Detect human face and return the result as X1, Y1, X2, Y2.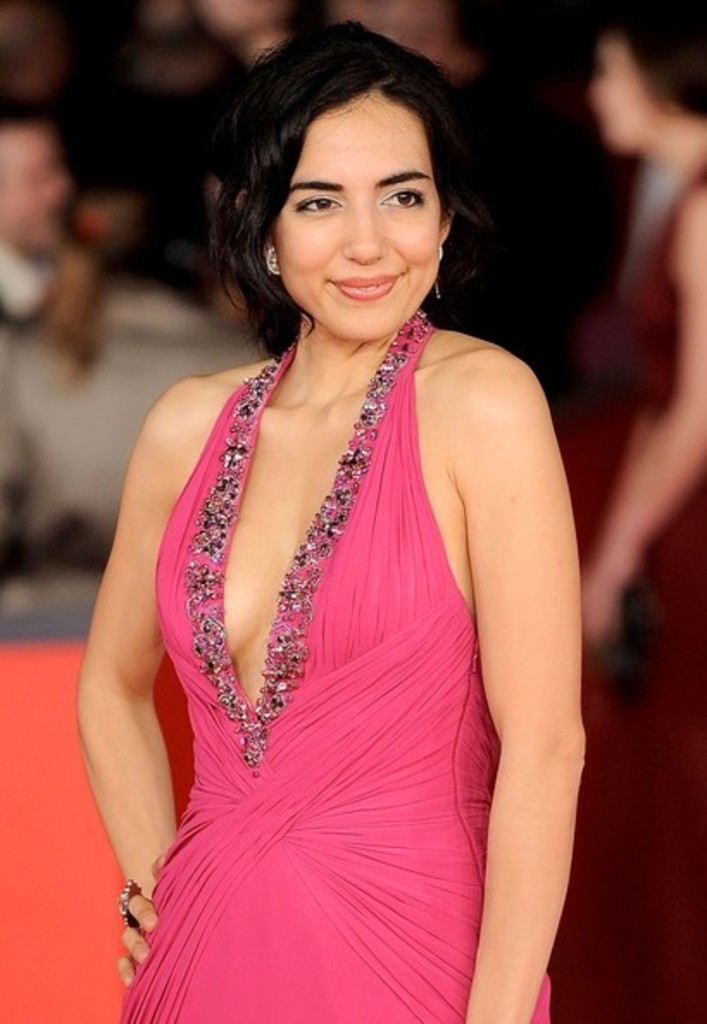
274, 119, 436, 338.
